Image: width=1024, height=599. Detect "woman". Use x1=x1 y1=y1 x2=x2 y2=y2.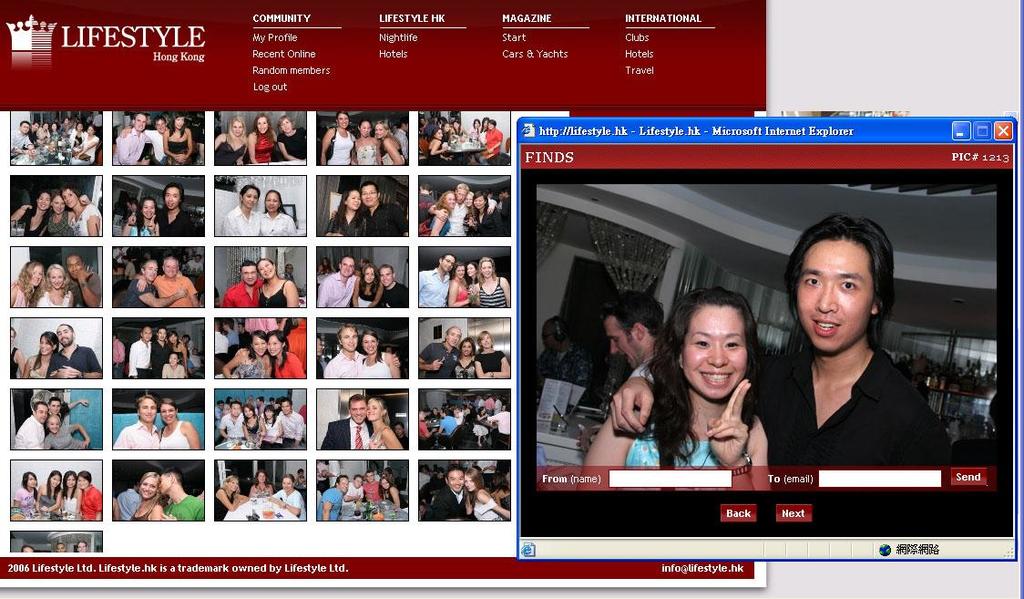
x1=321 y1=112 x2=357 y2=166.
